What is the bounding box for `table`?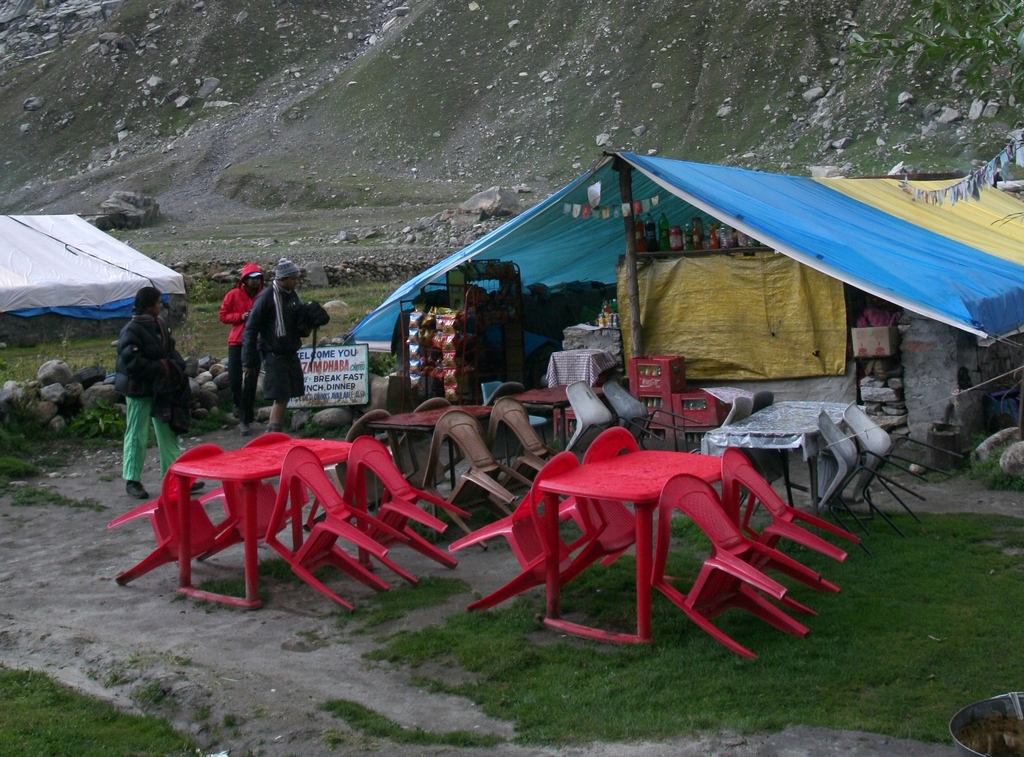
[169, 436, 354, 609].
